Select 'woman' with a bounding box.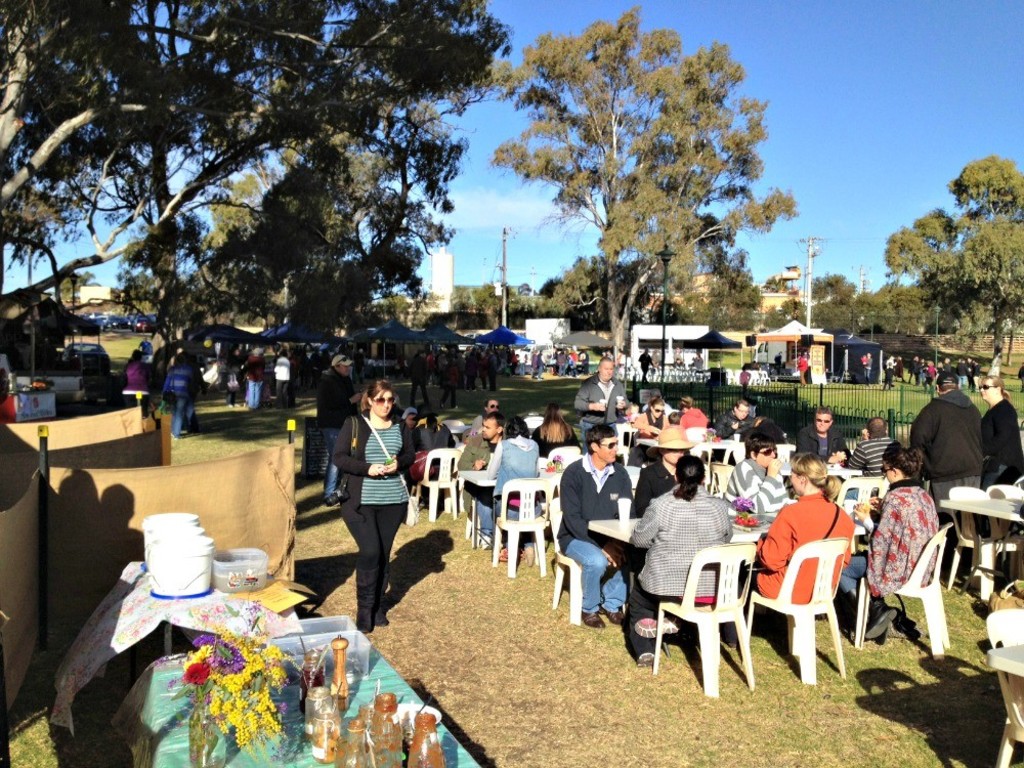
<box>978,373,1023,529</box>.
